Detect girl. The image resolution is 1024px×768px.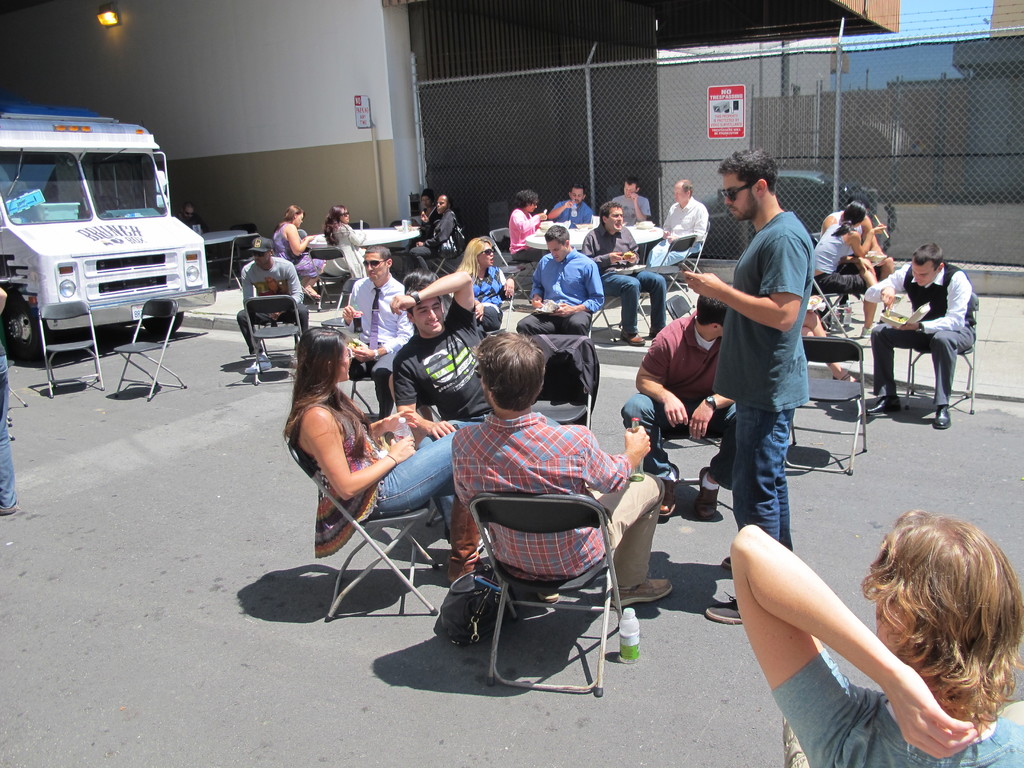
[x1=808, y1=199, x2=874, y2=340].
